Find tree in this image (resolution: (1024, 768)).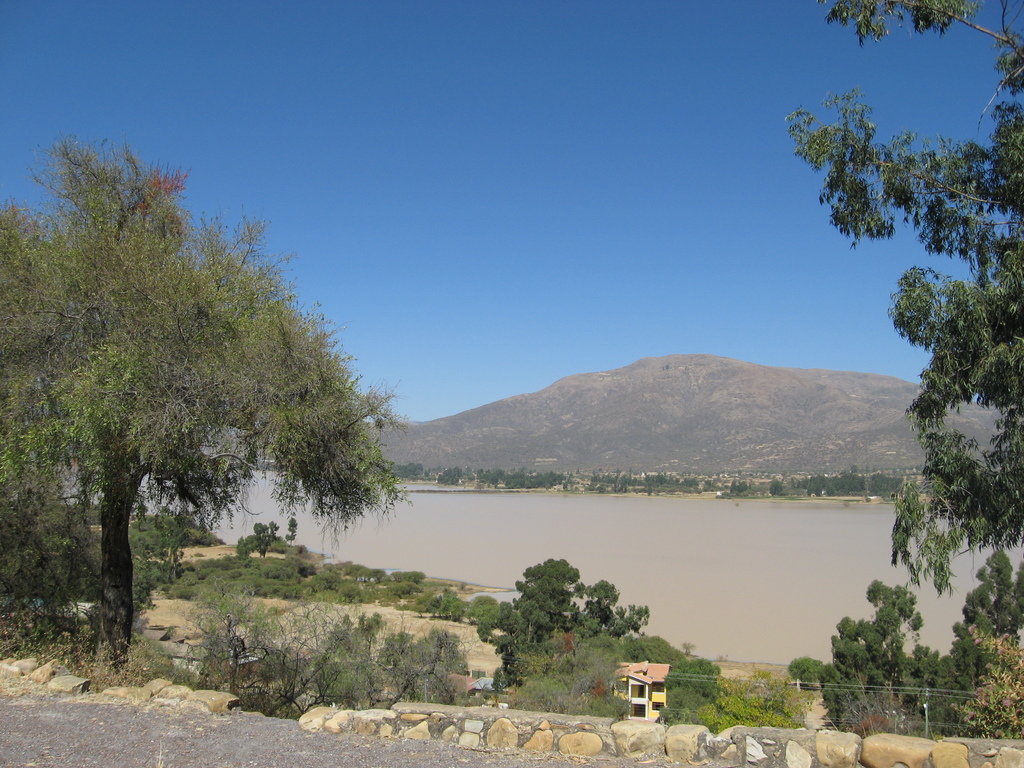
detection(25, 141, 398, 634).
